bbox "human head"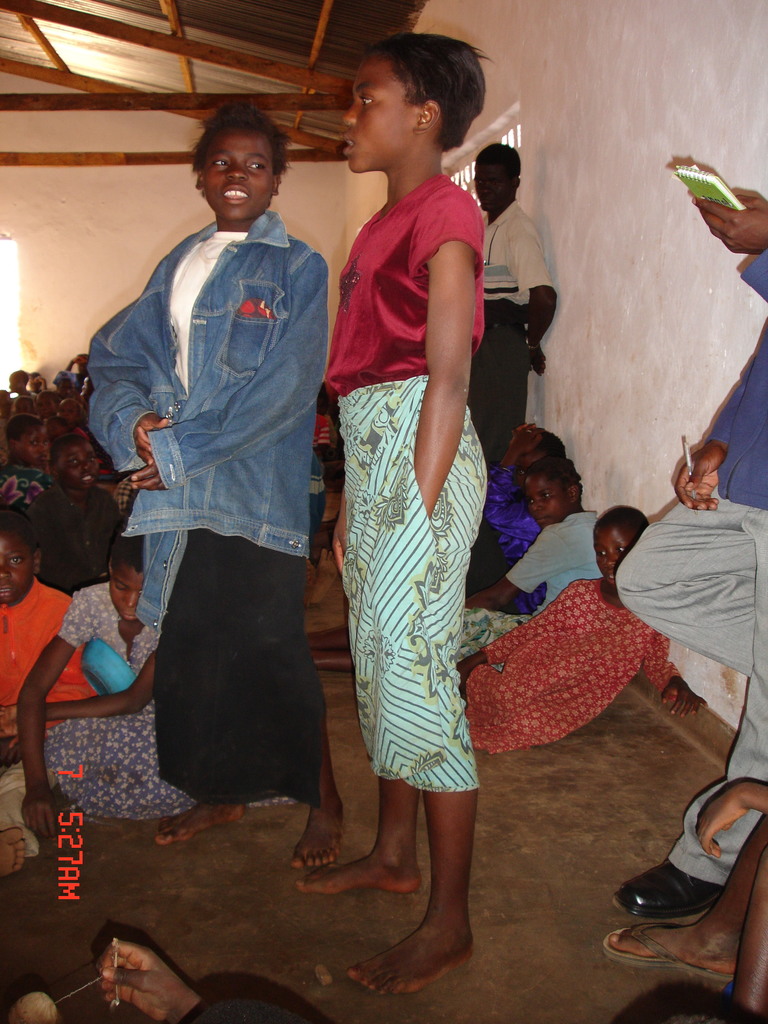
<region>592, 506, 653, 585</region>
